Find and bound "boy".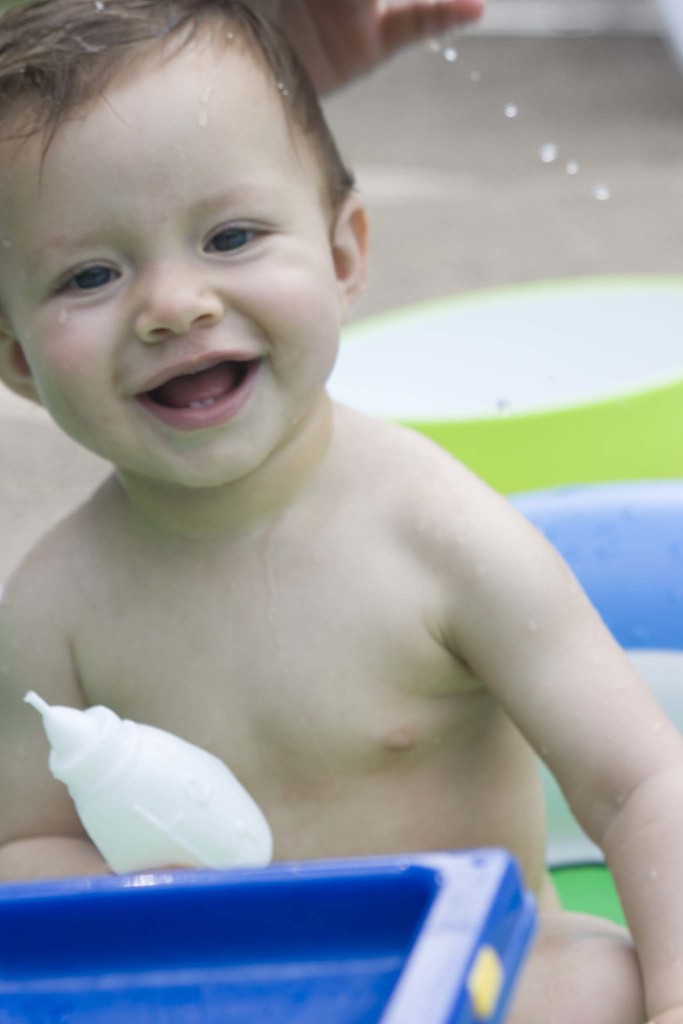
Bound: 21,0,638,974.
